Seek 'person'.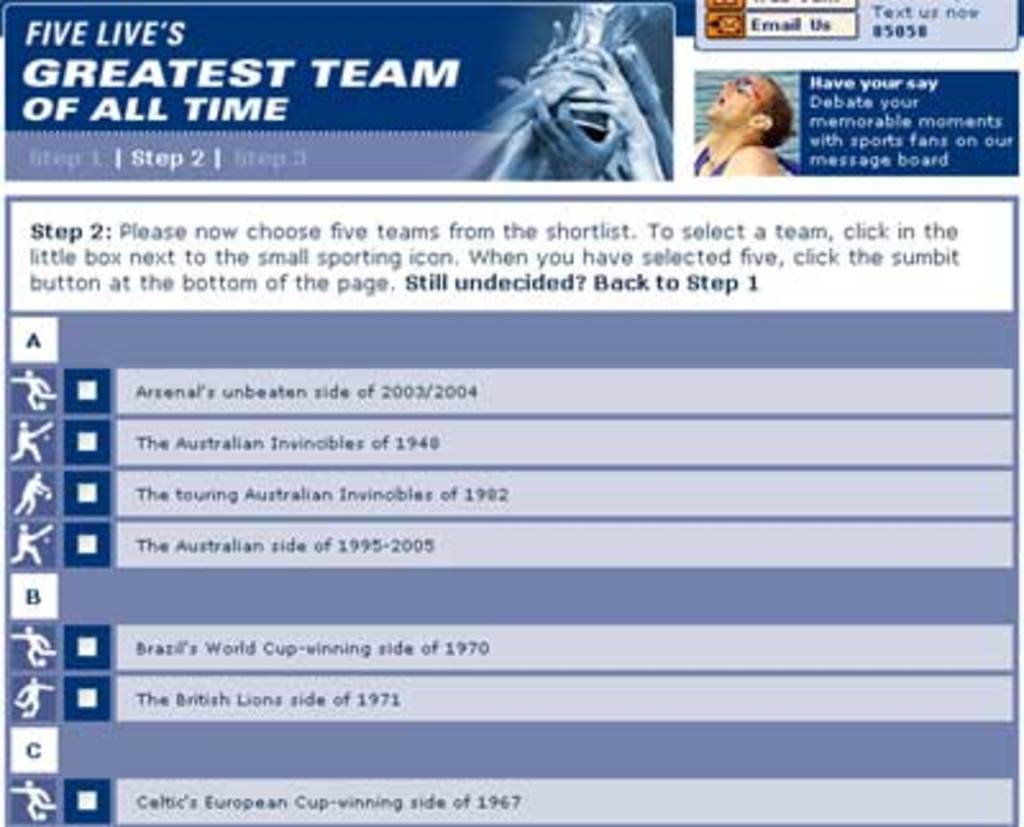
[x1=8, y1=622, x2=56, y2=668].
